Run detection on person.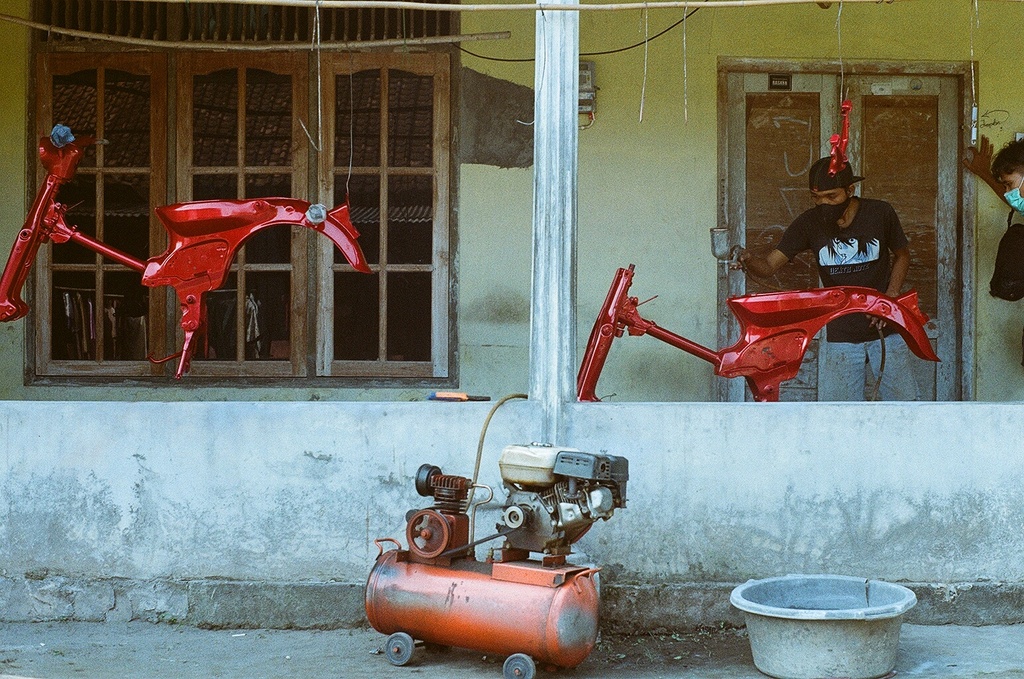
Result: region(964, 135, 1023, 221).
